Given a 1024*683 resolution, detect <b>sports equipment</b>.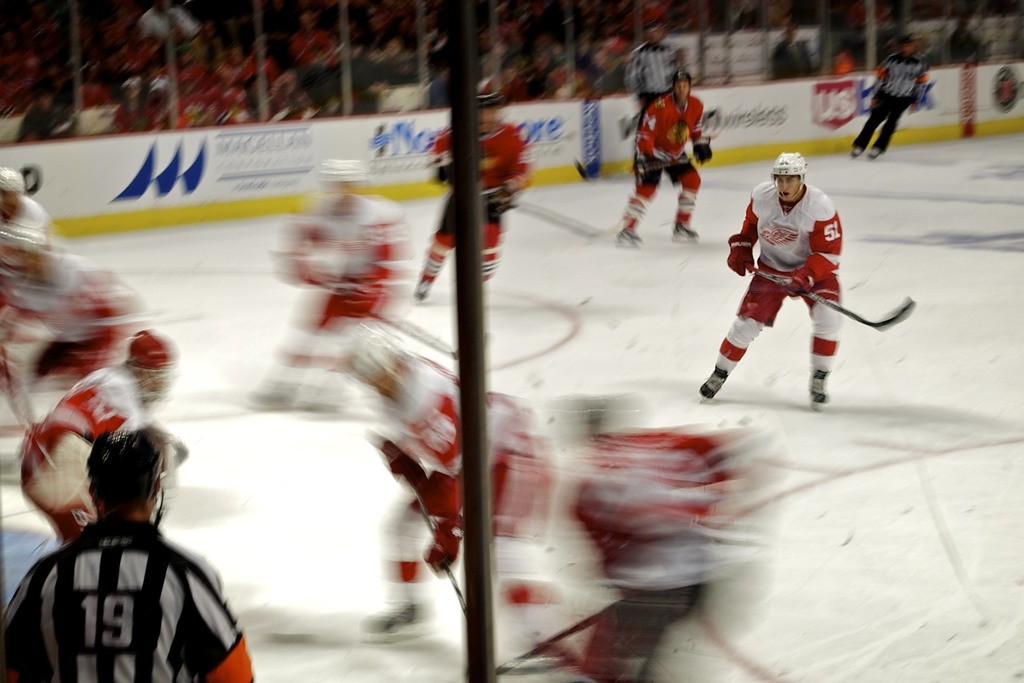
detection(492, 618, 604, 680).
